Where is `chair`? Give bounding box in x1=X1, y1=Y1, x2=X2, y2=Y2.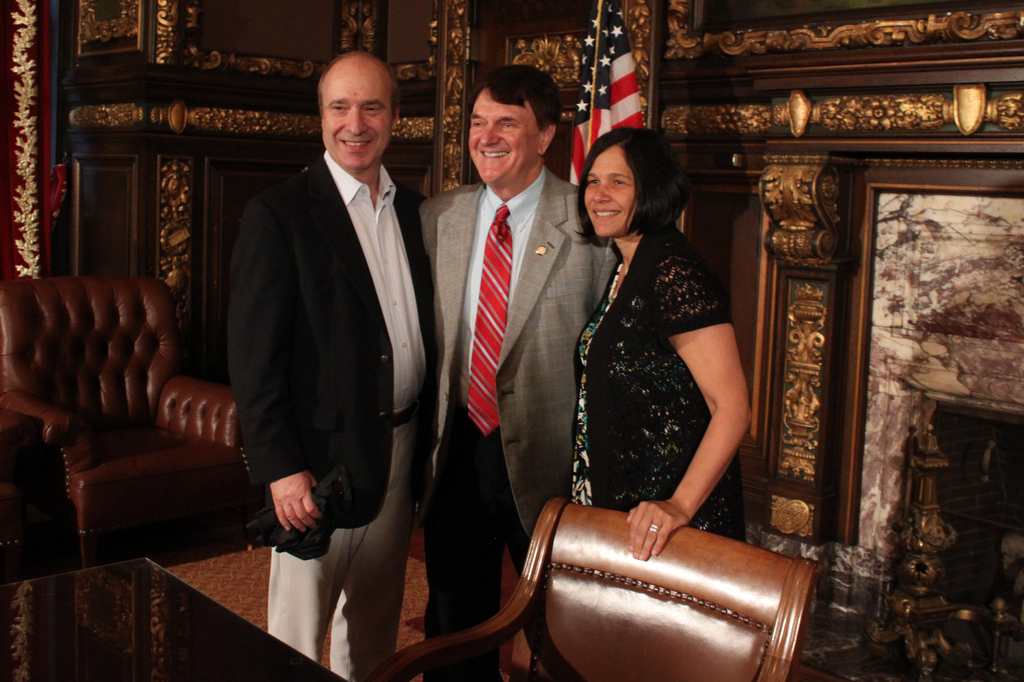
x1=369, y1=498, x2=820, y2=681.
